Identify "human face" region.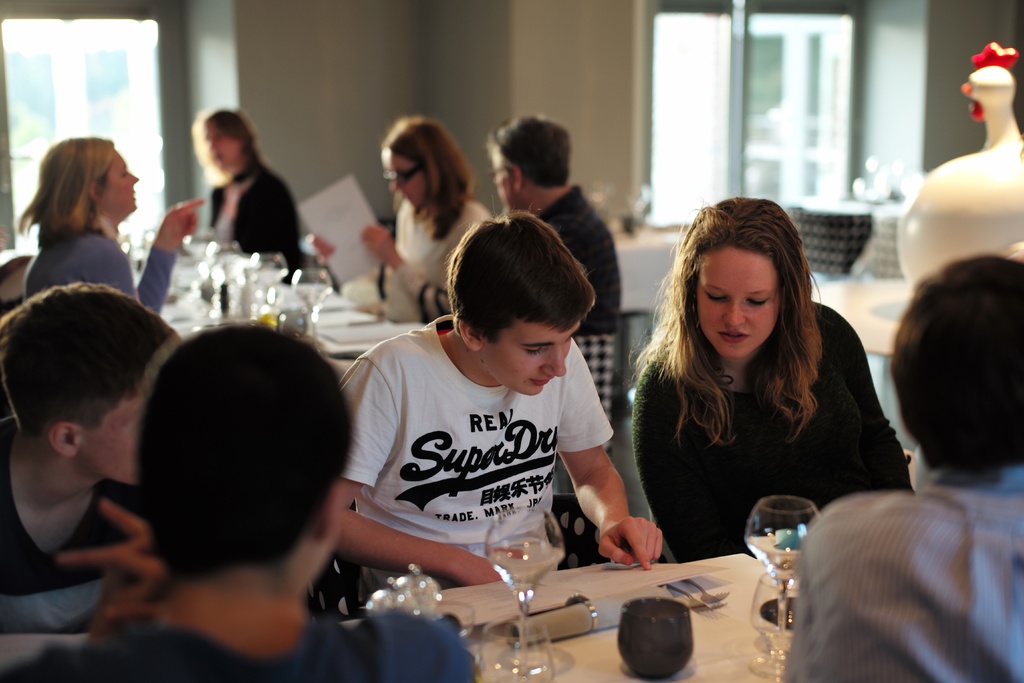
Region: {"x1": 378, "y1": 146, "x2": 427, "y2": 209}.
